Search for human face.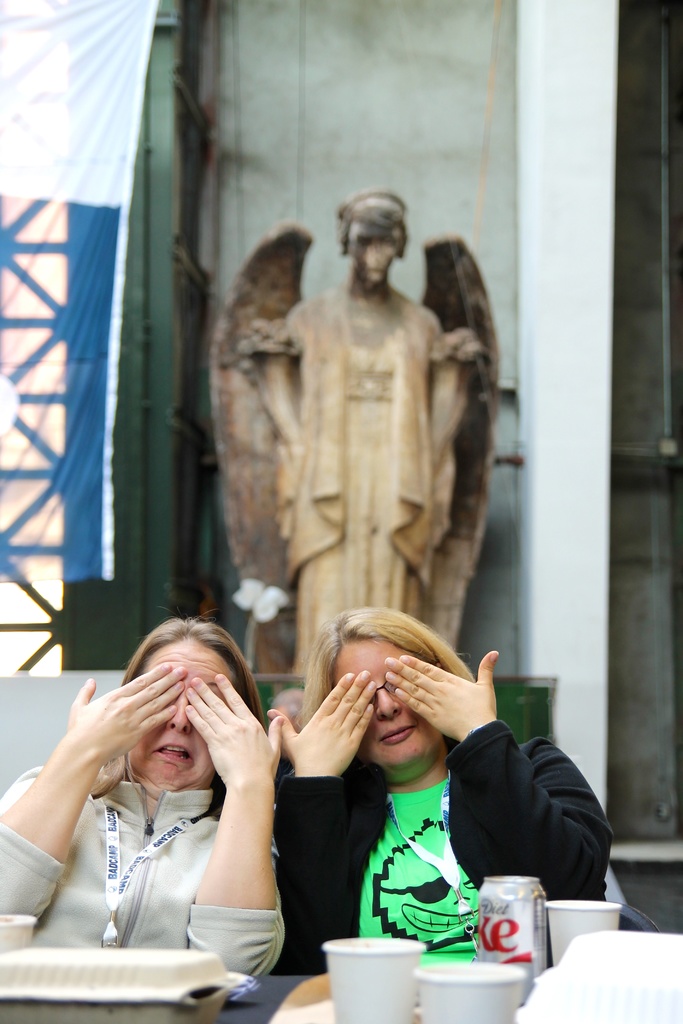
Found at detection(122, 631, 236, 796).
